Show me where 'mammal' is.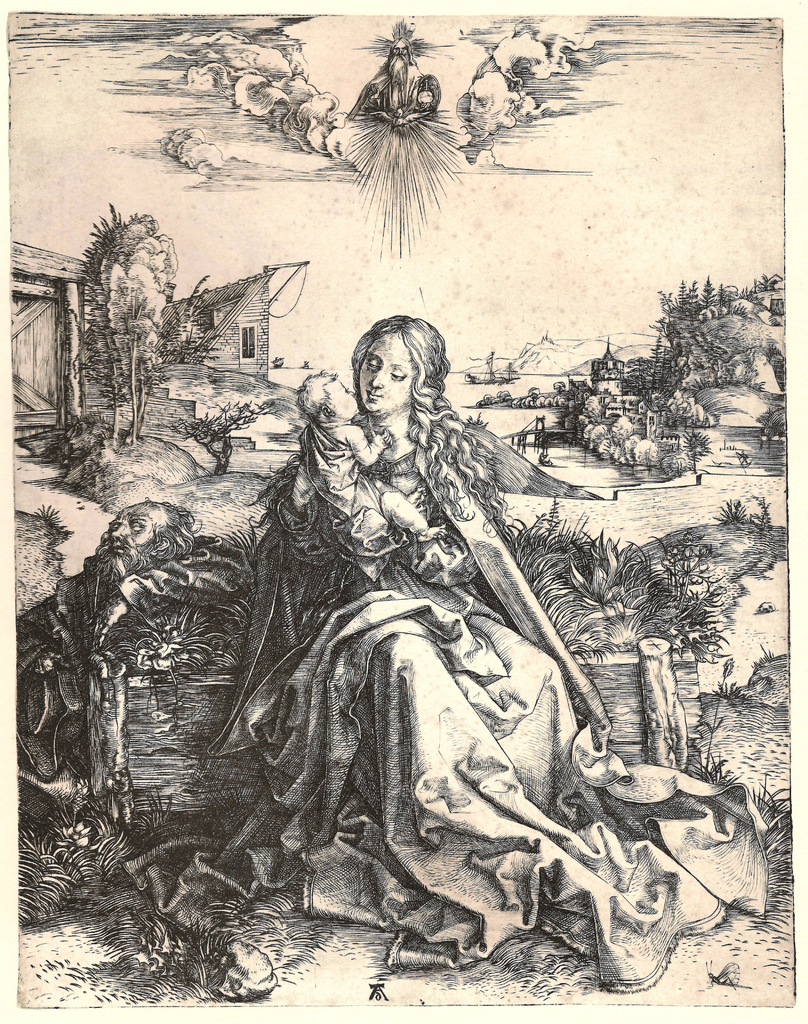
'mammal' is at Rect(73, 490, 200, 669).
